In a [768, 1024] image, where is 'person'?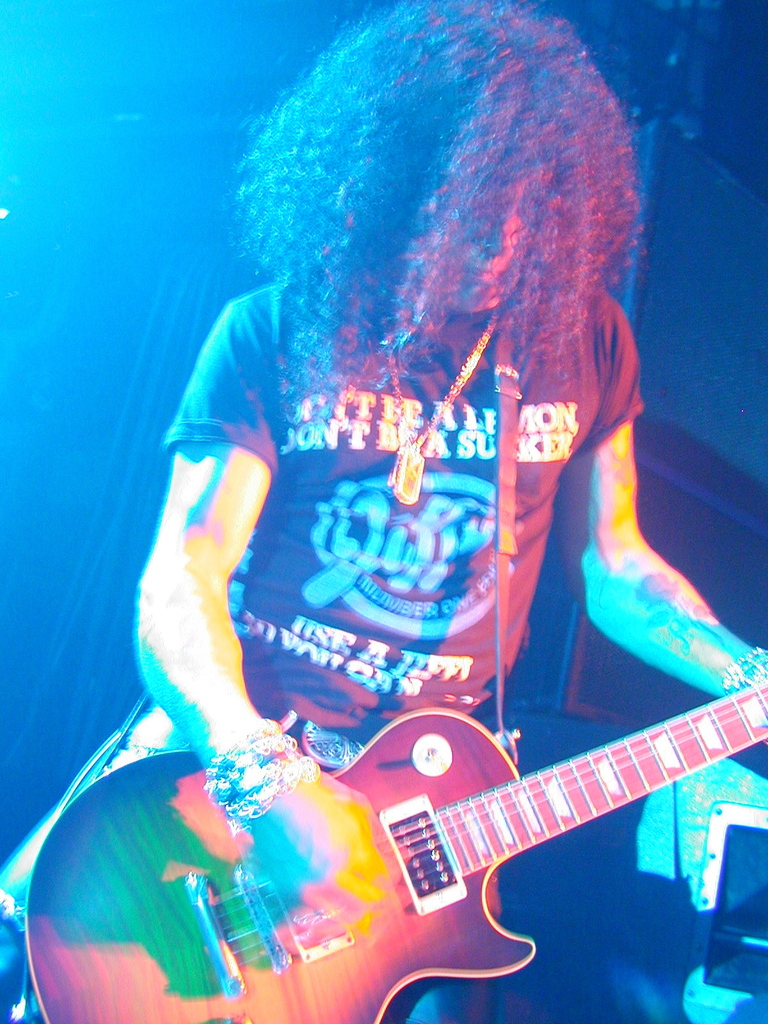
<region>0, 0, 767, 1023</region>.
